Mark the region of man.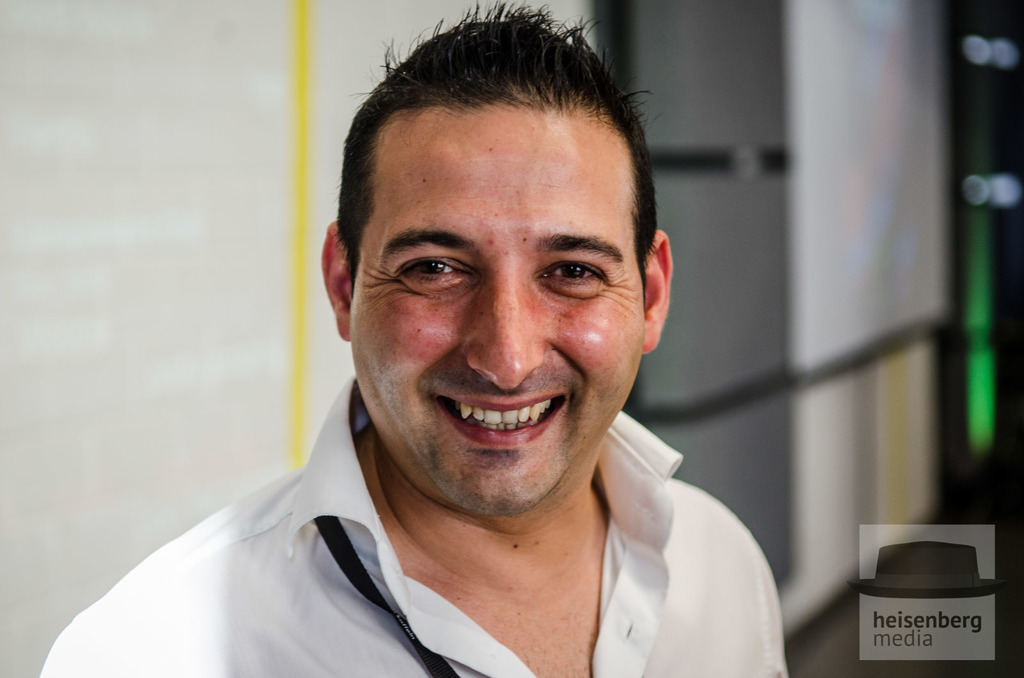
Region: (left=58, top=43, right=848, bottom=677).
